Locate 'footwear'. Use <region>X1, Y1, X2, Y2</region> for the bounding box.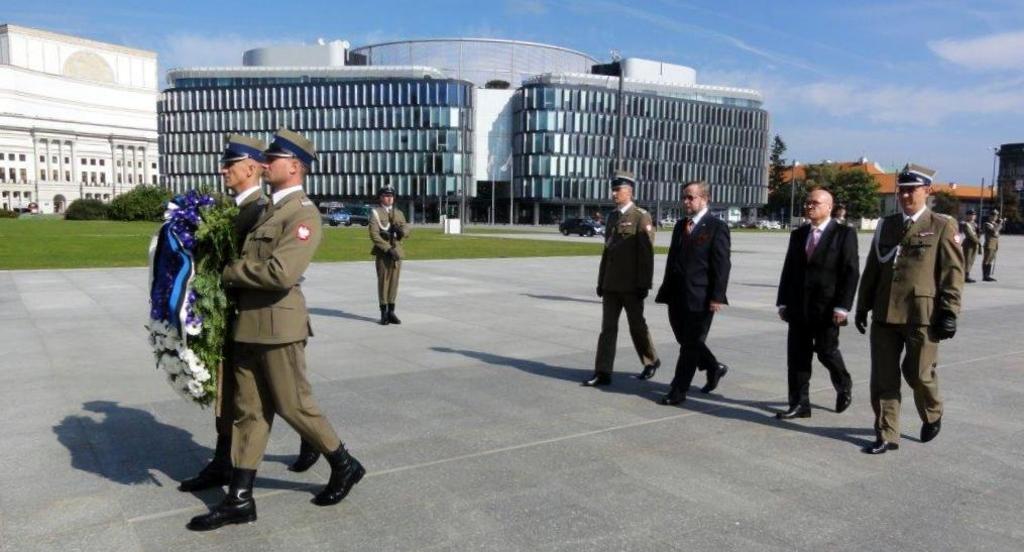
<region>314, 442, 361, 504</region>.
